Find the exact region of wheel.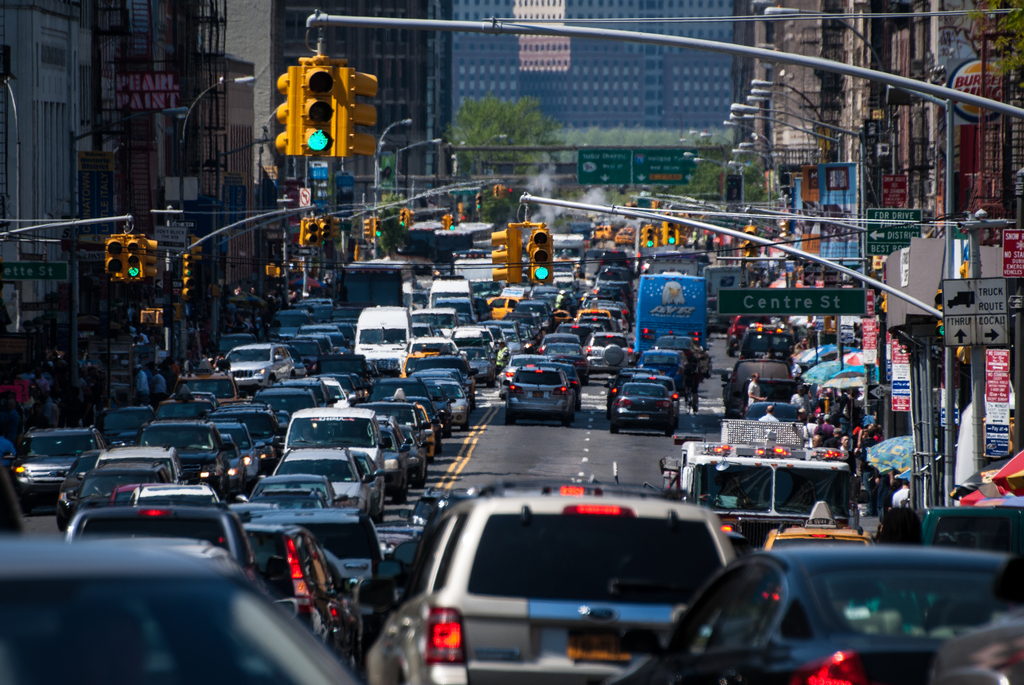
Exact region: crop(610, 420, 620, 432).
